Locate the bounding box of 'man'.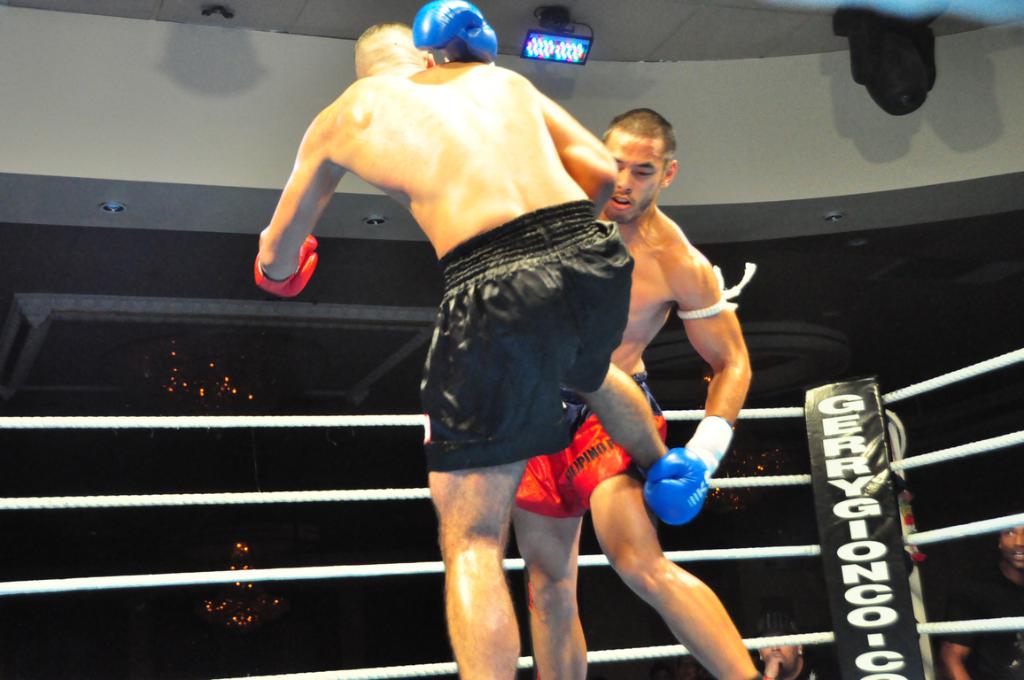
Bounding box: box(511, 105, 767, 679).
